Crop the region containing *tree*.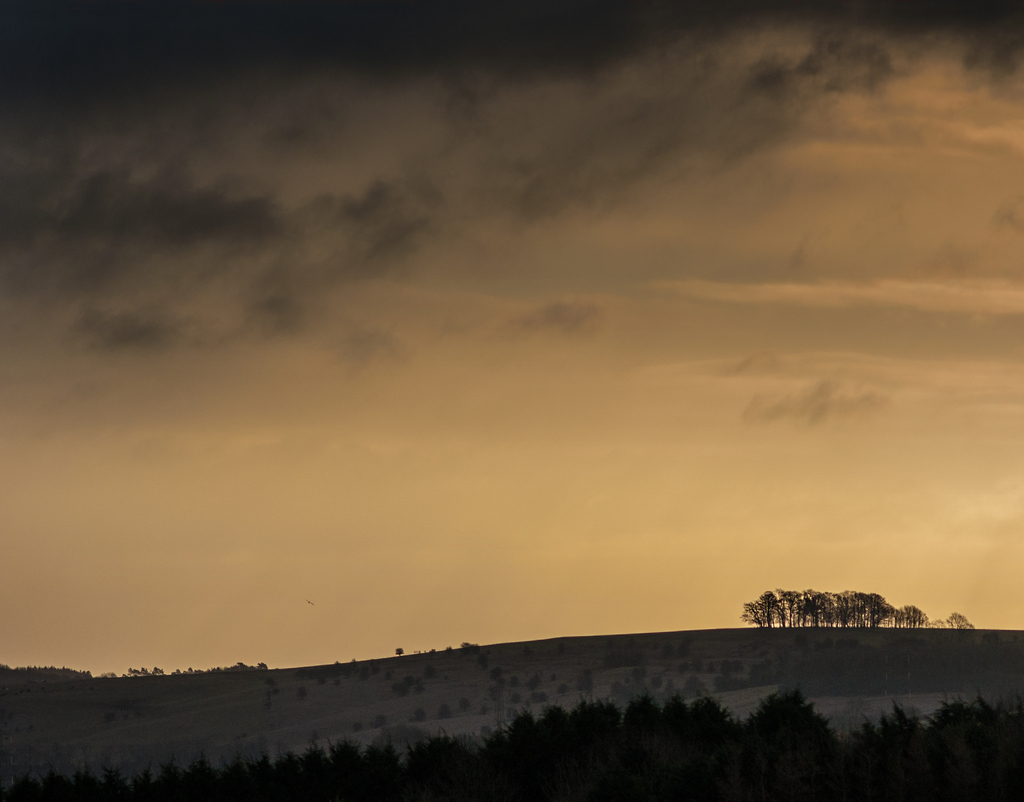
Crop region: (860, 593, 892, 627).
